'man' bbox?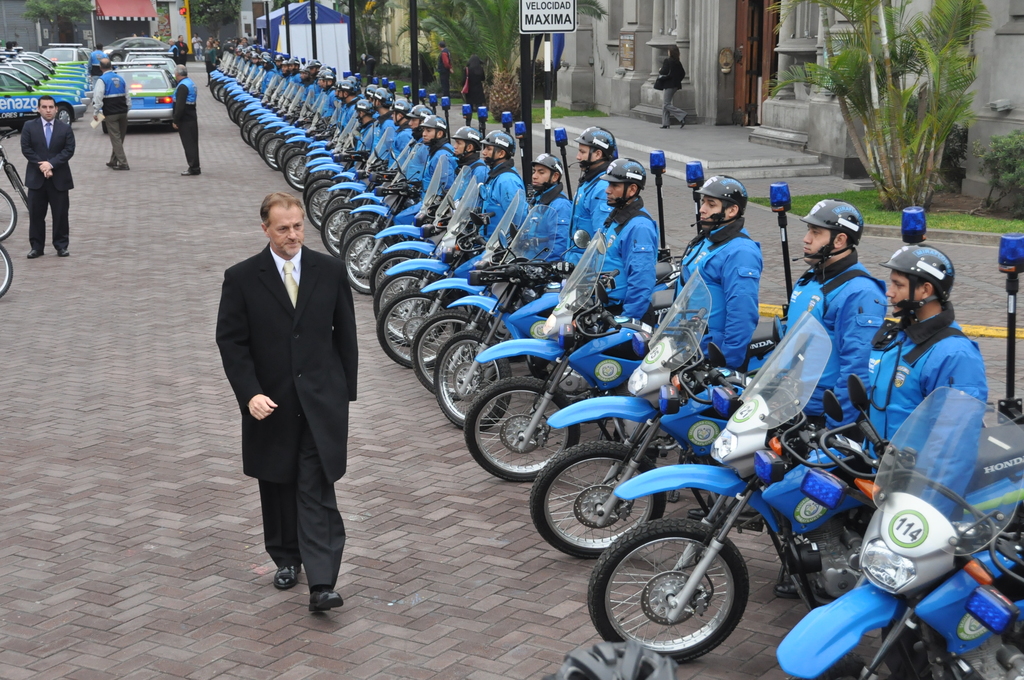
locate(88, 39, 106, 72)
